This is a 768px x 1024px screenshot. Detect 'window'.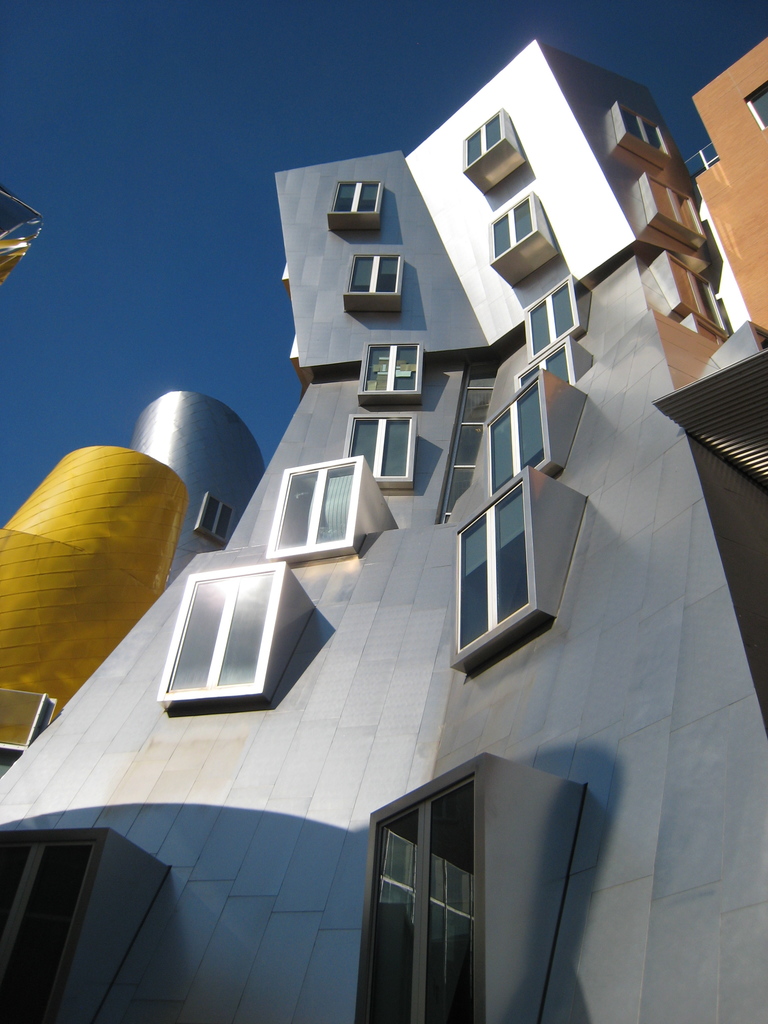
region(450, 467, 532, 659).
